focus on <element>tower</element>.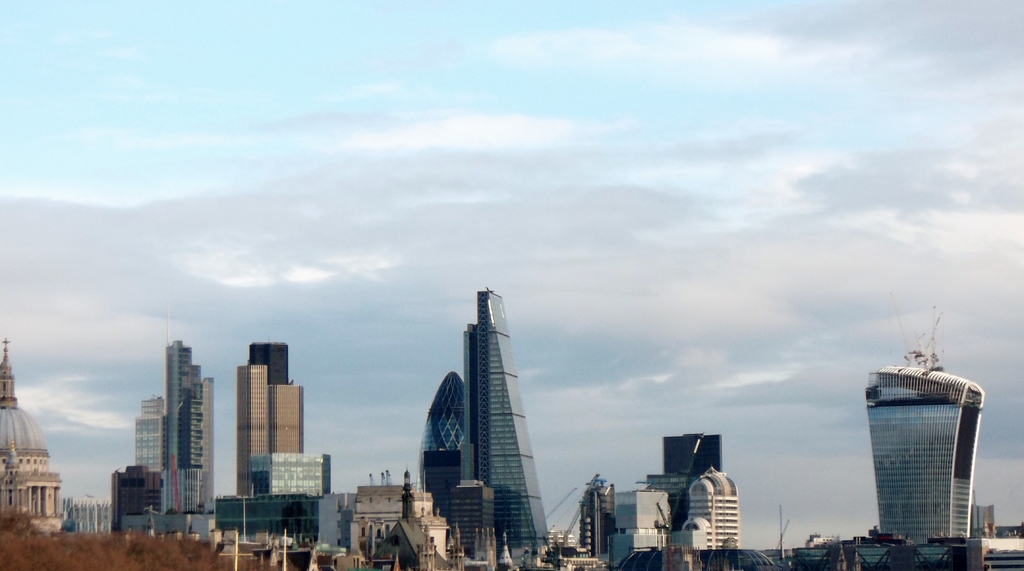
Focused at {"left": 104, "top": 339, "right": 221, "bottom": 543}.
